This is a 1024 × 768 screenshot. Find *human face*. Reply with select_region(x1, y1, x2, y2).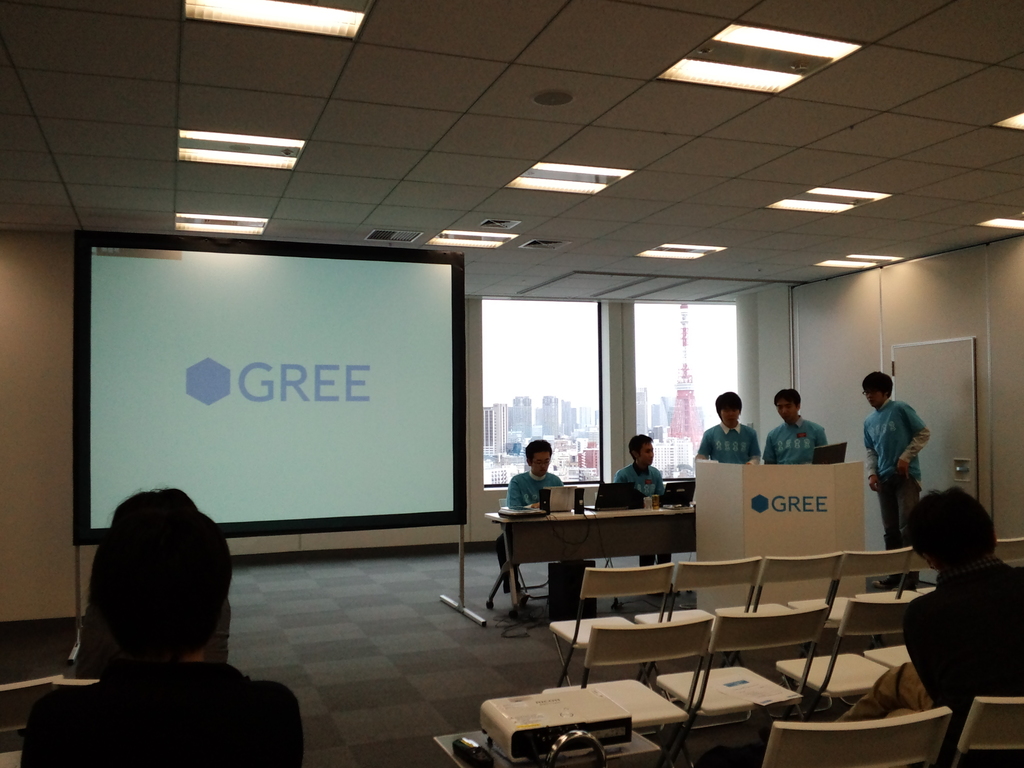
select_region(721, 410, 738, 427).
